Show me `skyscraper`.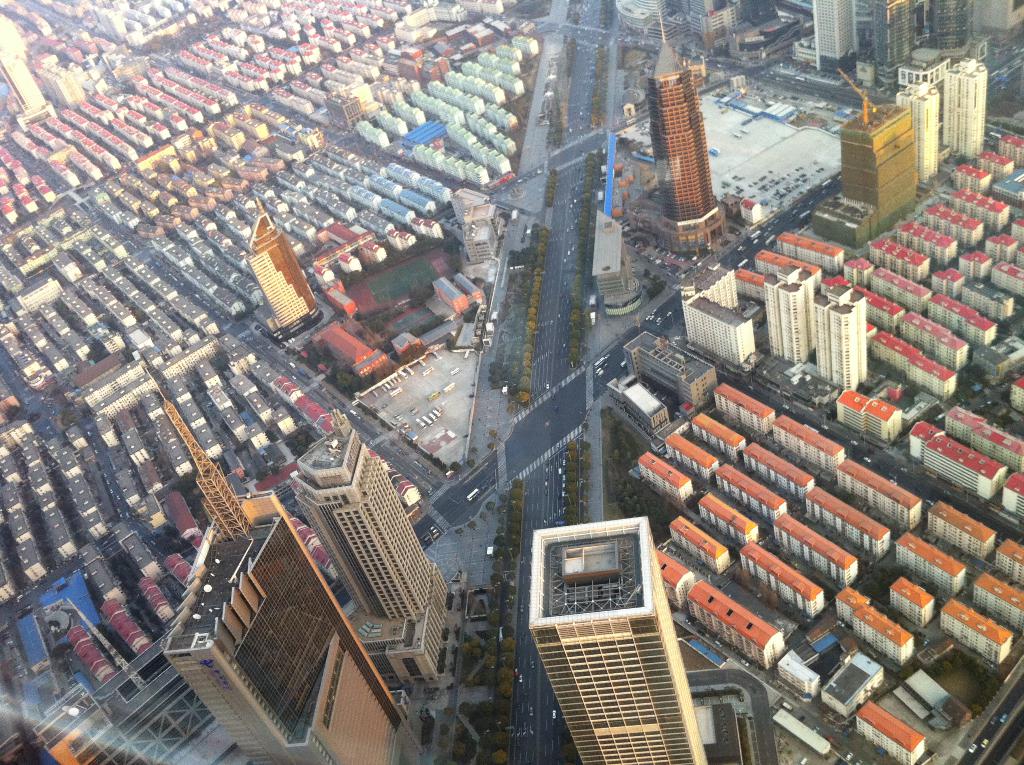
`skyscraper` is here: 246, 200, 320, 341.
